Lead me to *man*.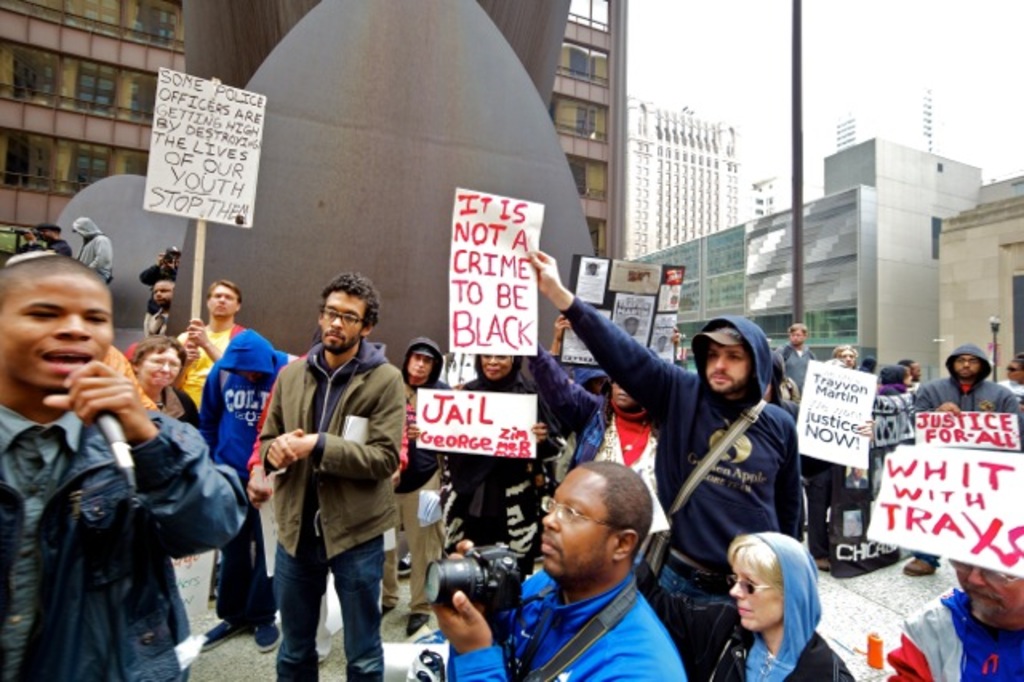
Lead to {"left": 426, "top": 453, "right": 686, "bottom": 680}.
